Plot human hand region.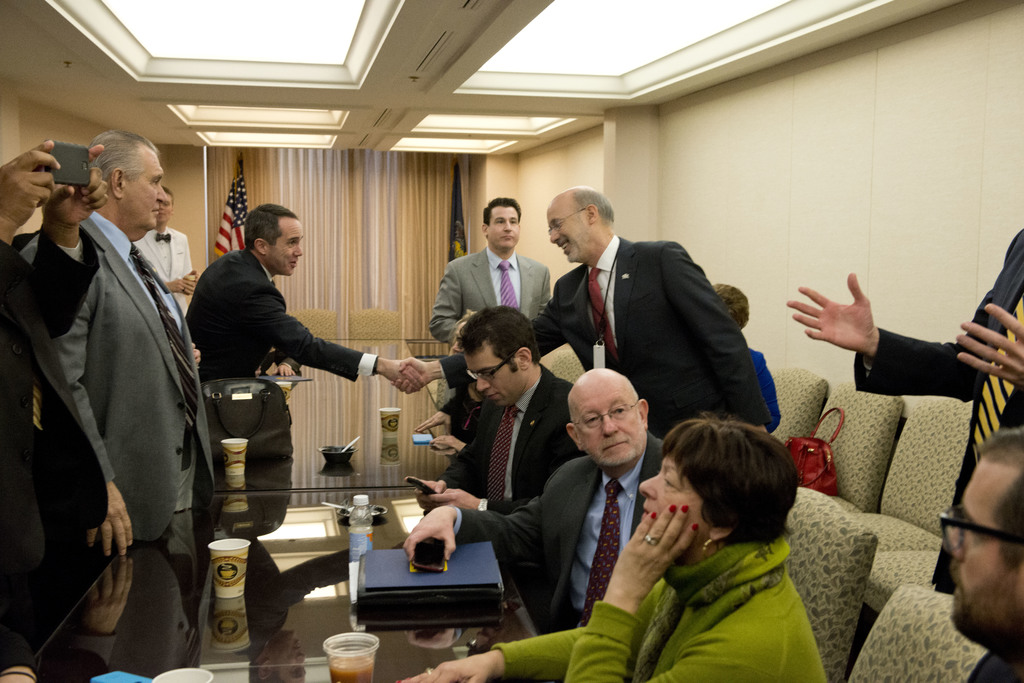
Plotted at 186/267/199/278.
